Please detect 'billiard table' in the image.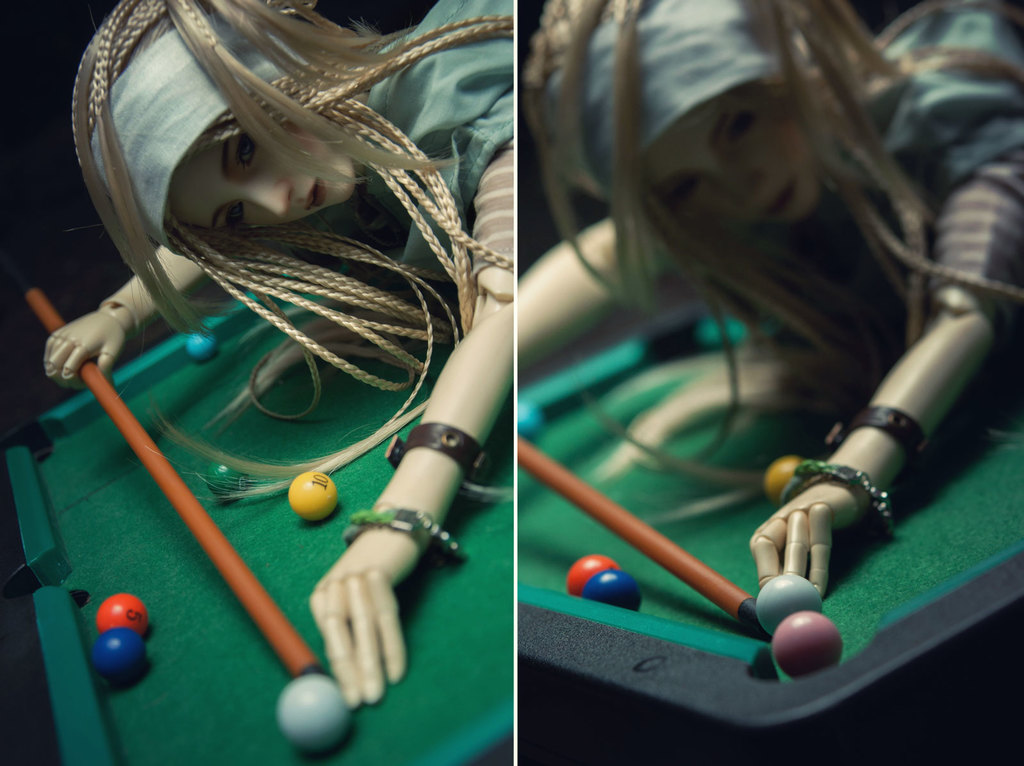
x1=517, y1=296, x2=1023, y2=765.
